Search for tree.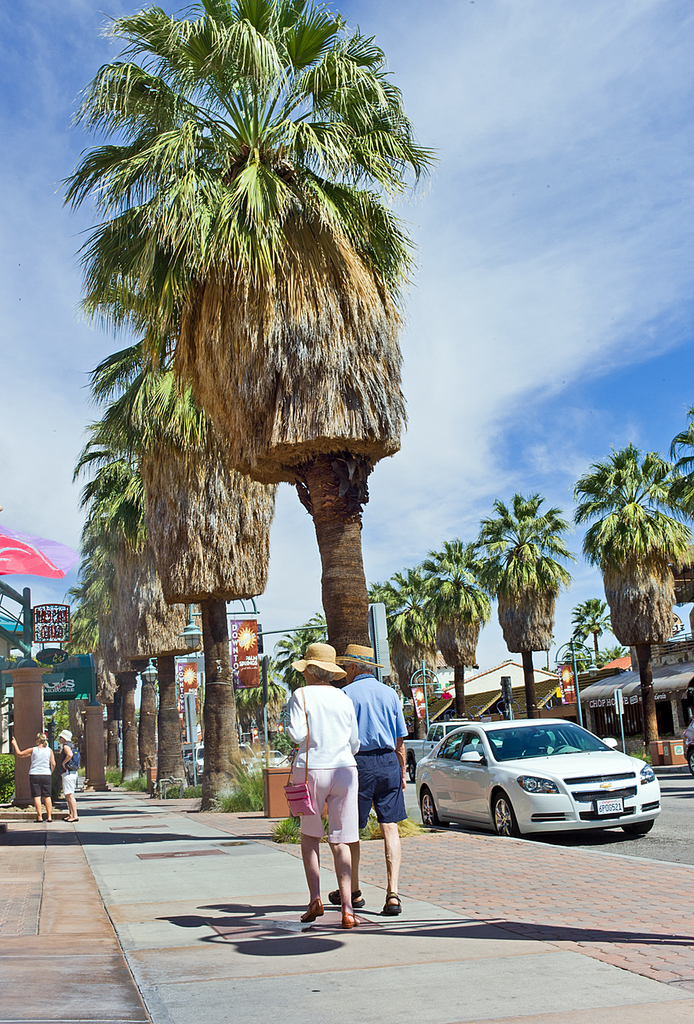
Found at (75, 560, 137, 778).
